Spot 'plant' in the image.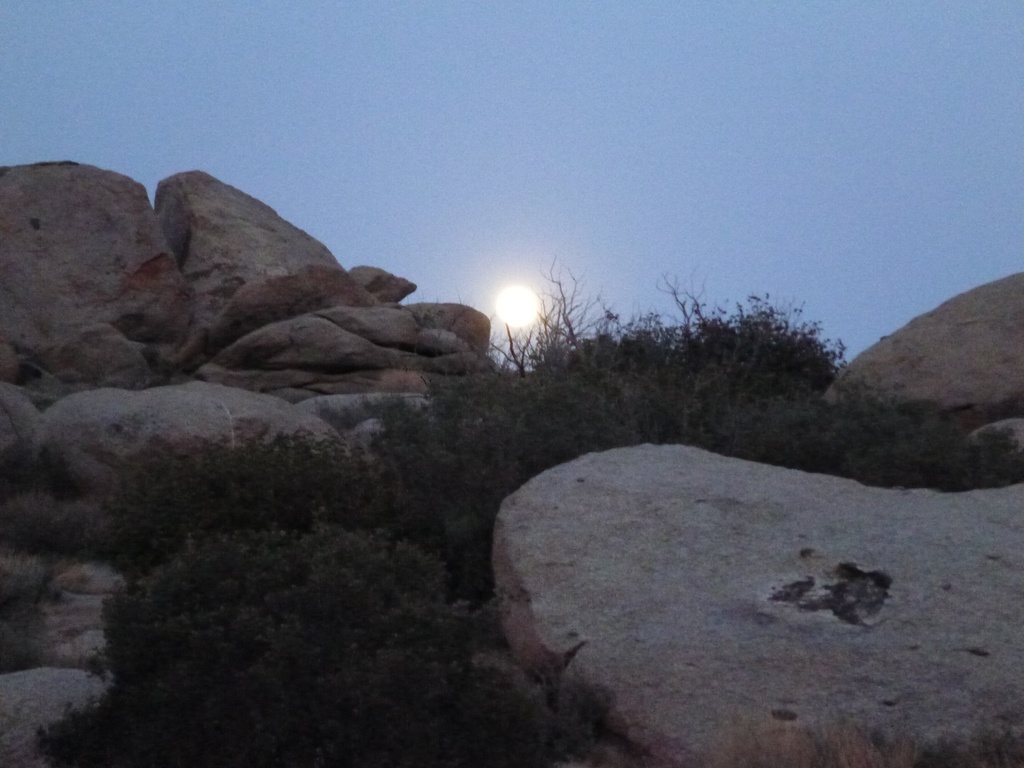
'plant' found at {"x1": 947, "y1": 426, "x2": 1023, "y2": 490}.
